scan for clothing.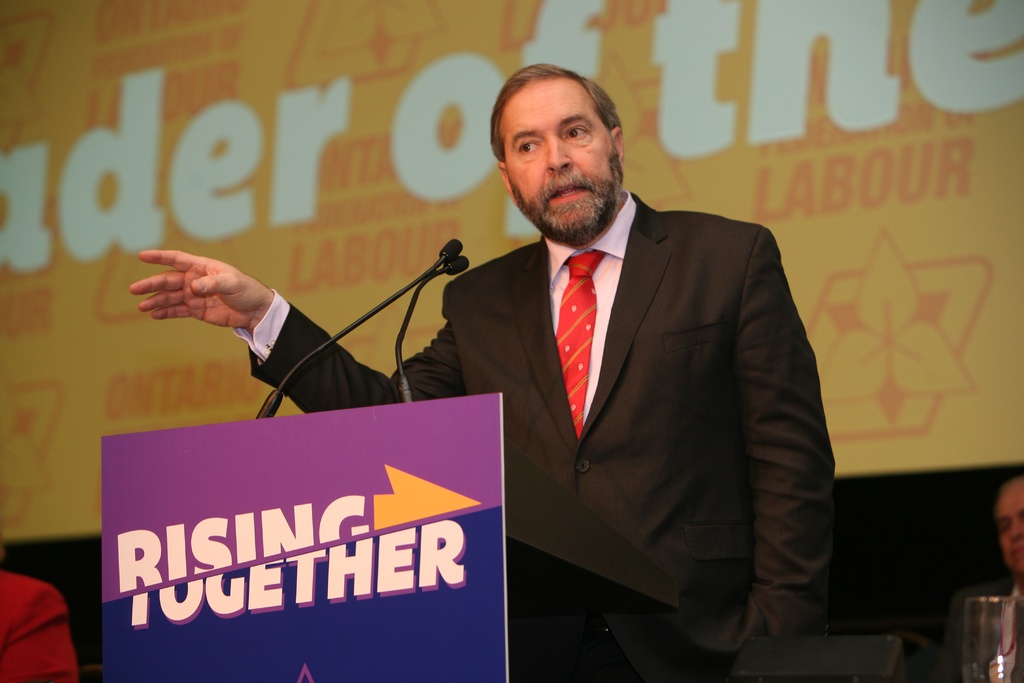
Scan result: rect(238, 184, 828, 682).
